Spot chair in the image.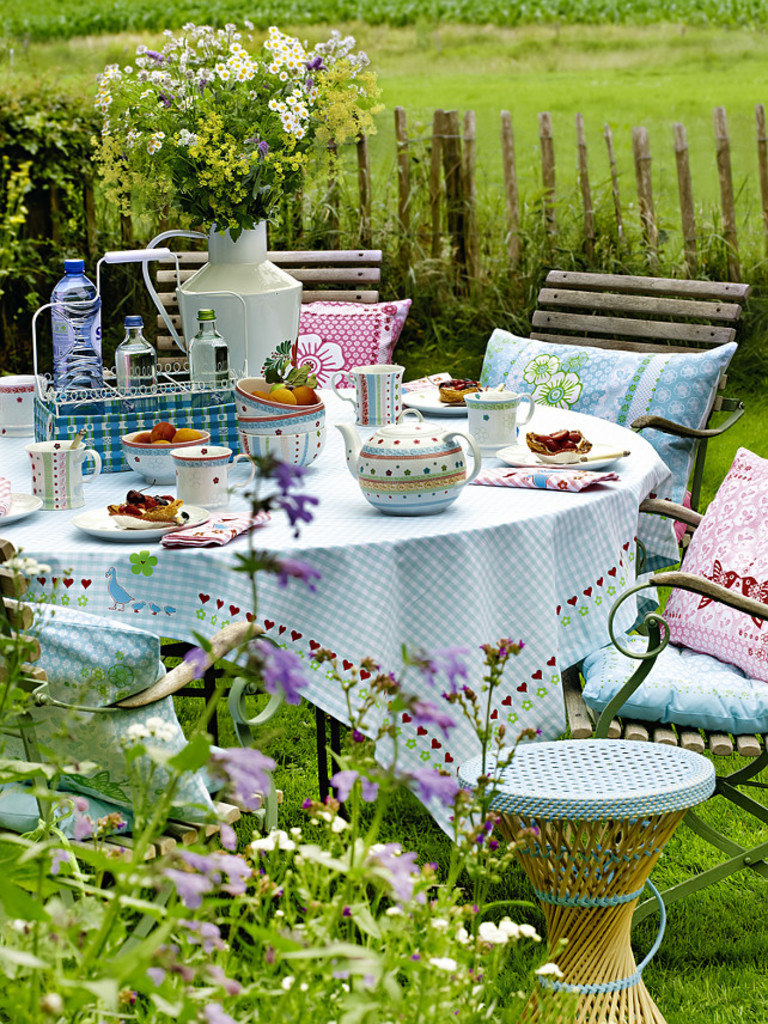
chair found at l=142, t=246, r=396, b=380.
